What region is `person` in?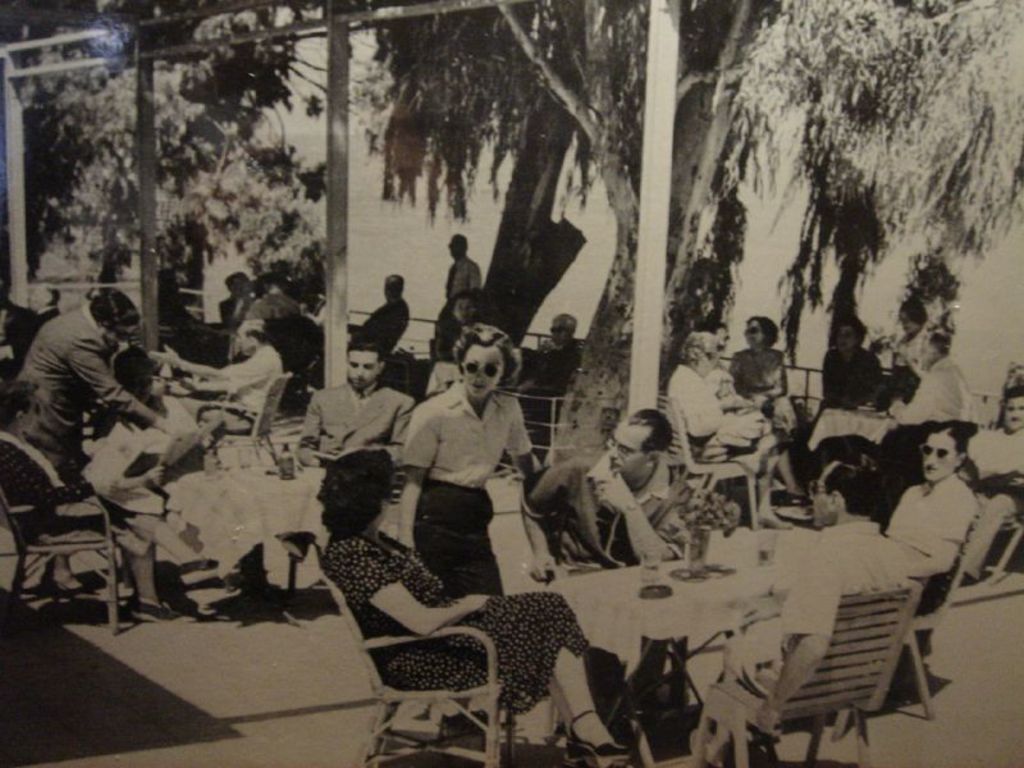
812,306,883,419.
